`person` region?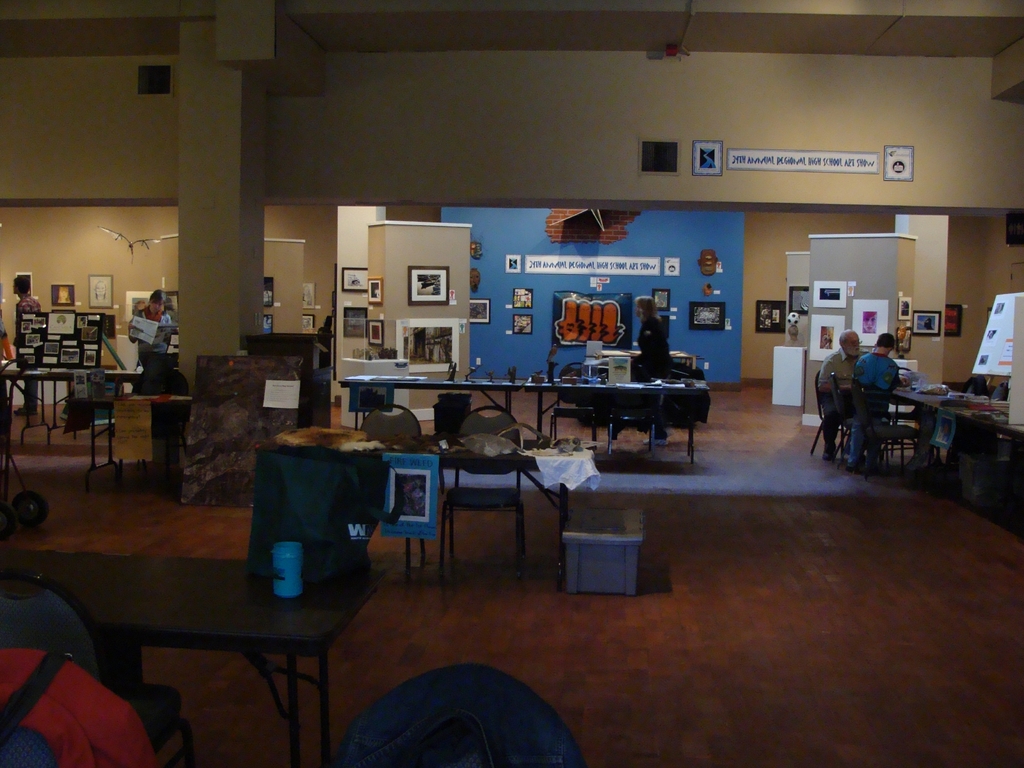
804, 321, 895, 482
